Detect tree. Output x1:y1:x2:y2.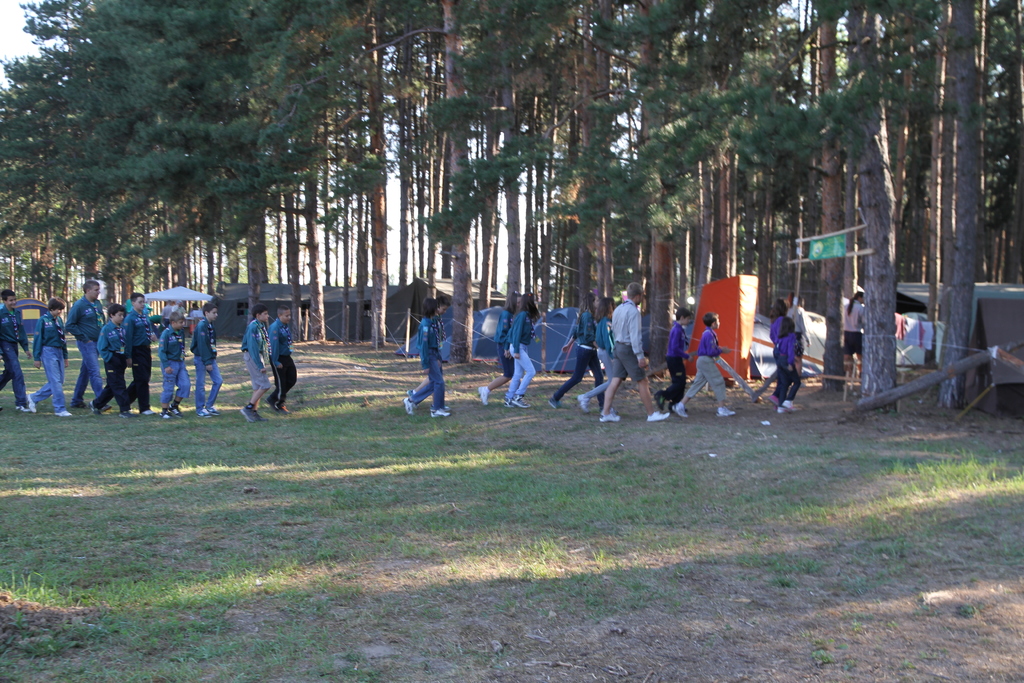
792:0:929:406.
